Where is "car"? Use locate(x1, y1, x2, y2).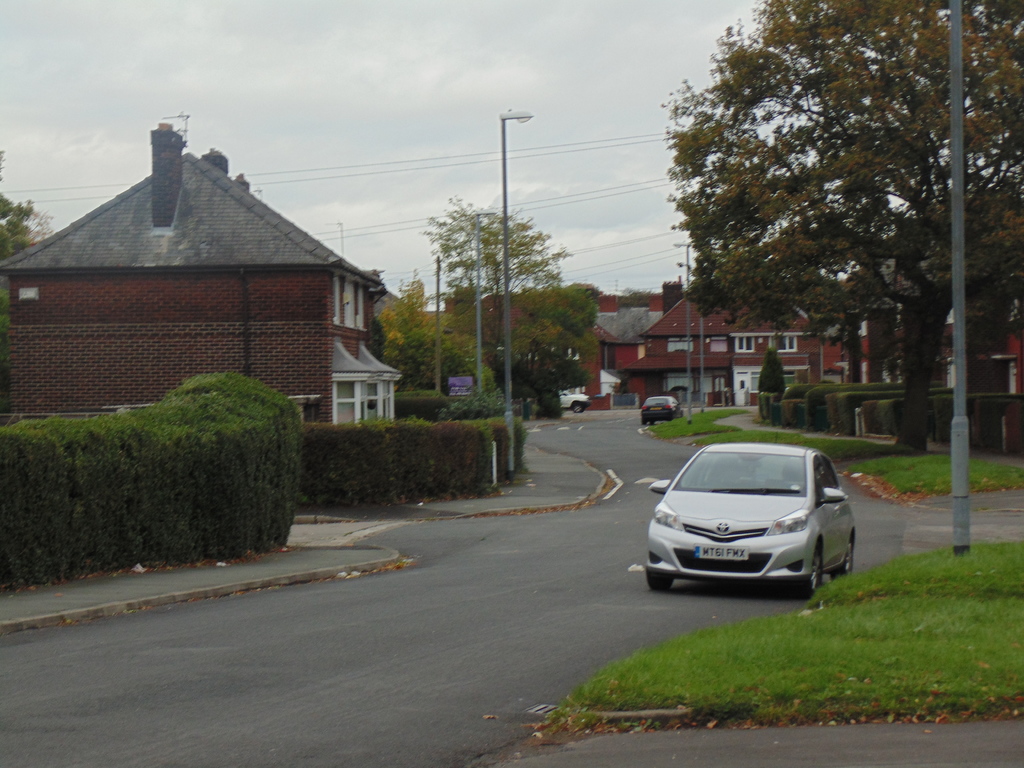
locate(640, 392, 685, 426).
